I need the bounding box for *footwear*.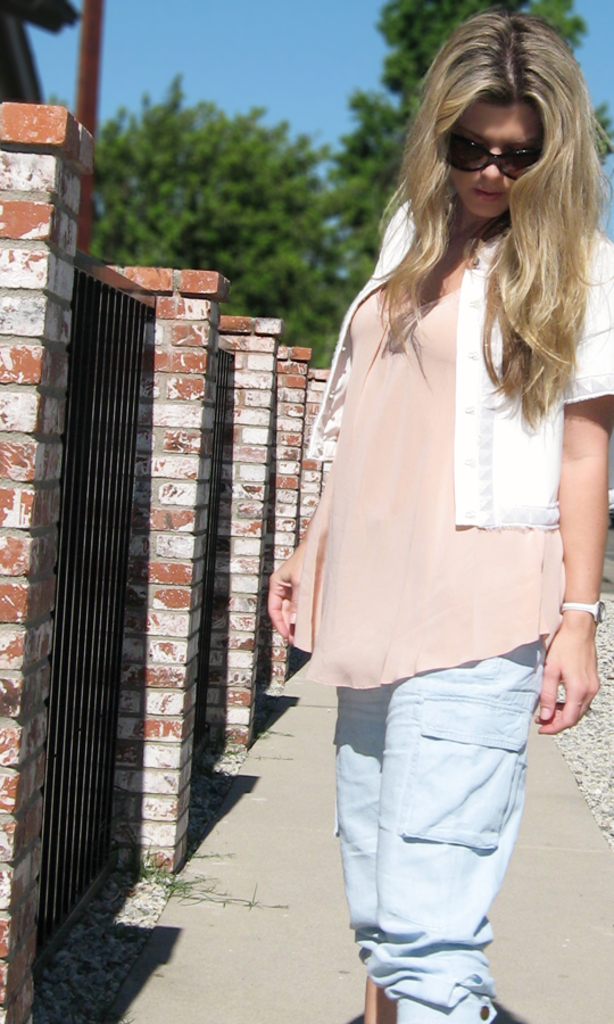
Here it is: bbox=[363, 973, 398, 1023].
